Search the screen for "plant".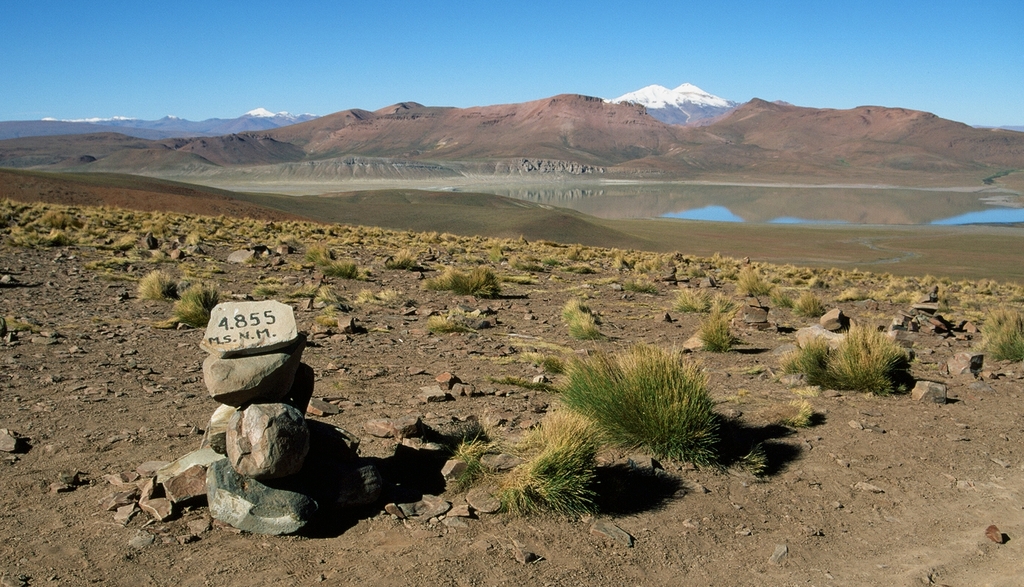
Found at rect(975, 301, 1023, 363).
